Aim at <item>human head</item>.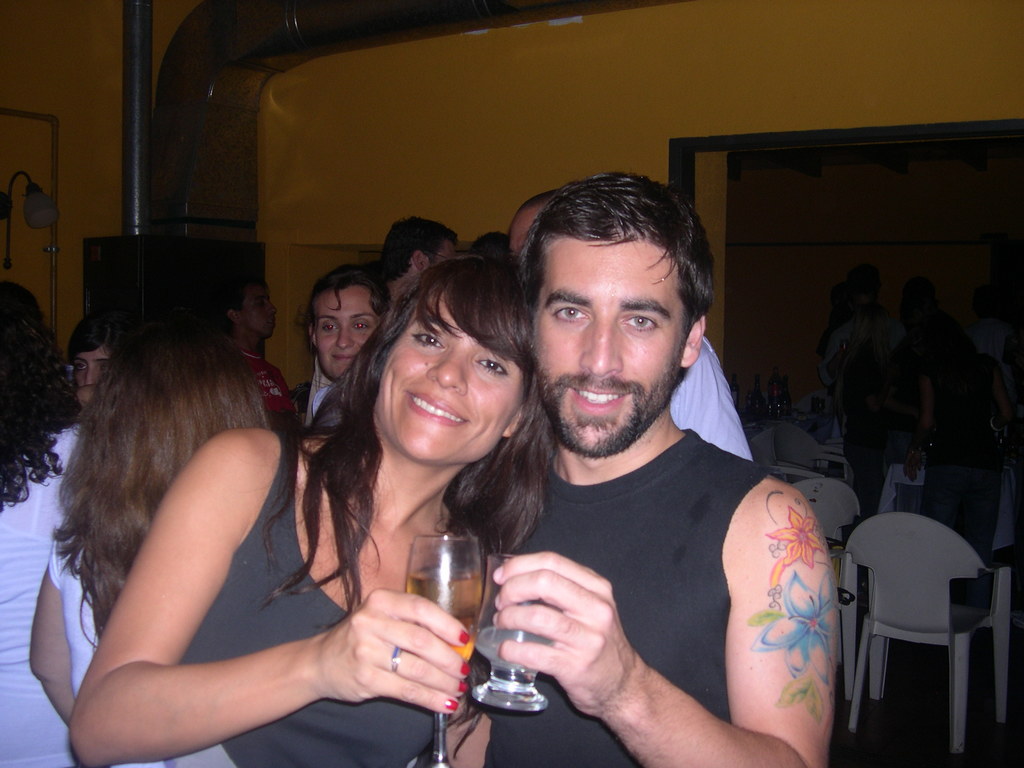
Aimed at (0, 280, 52, 404).
